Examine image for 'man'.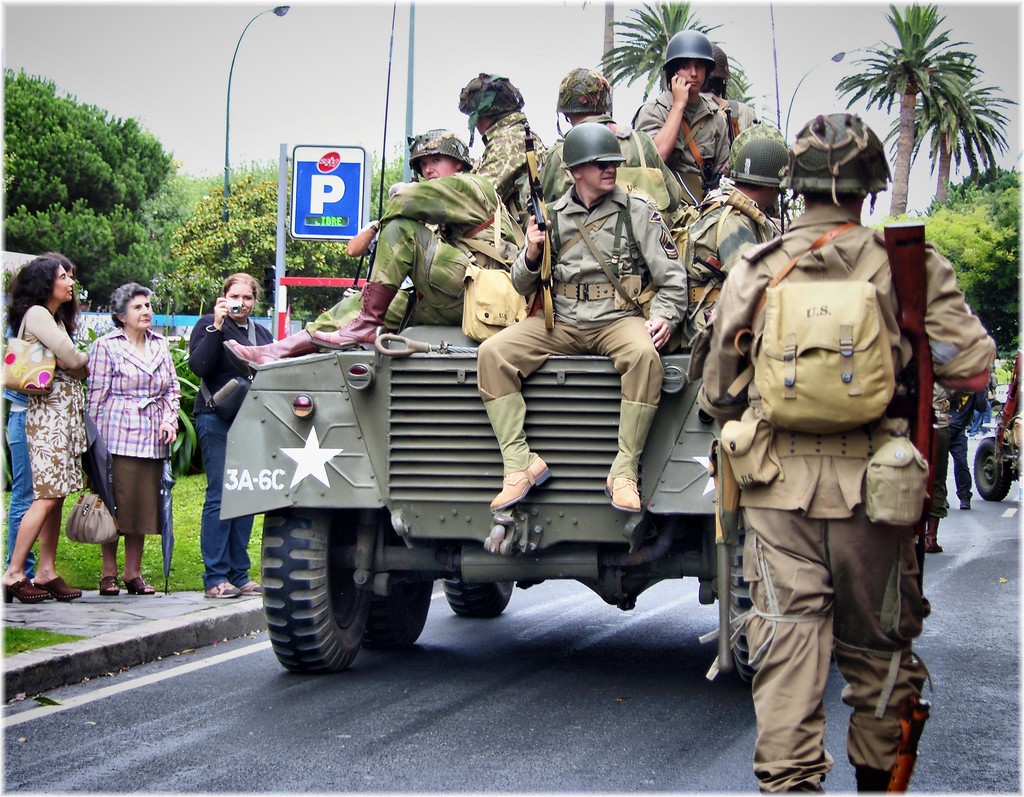
Examination result: region(472, 123, 691, 515).
